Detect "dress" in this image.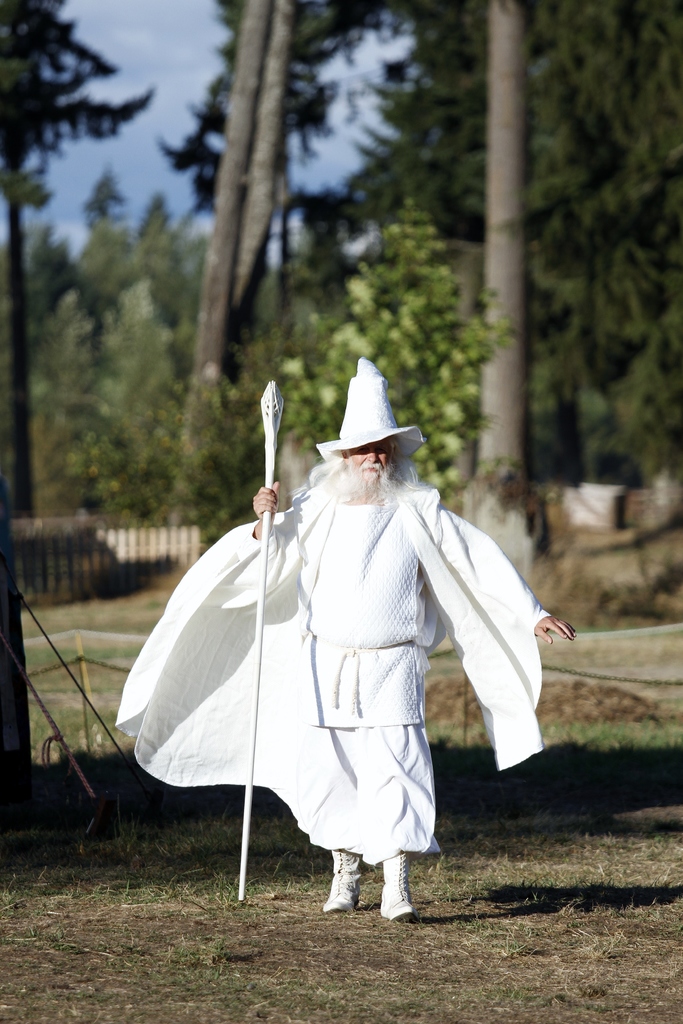
Detection: crop(130, 303, 555, 892).
